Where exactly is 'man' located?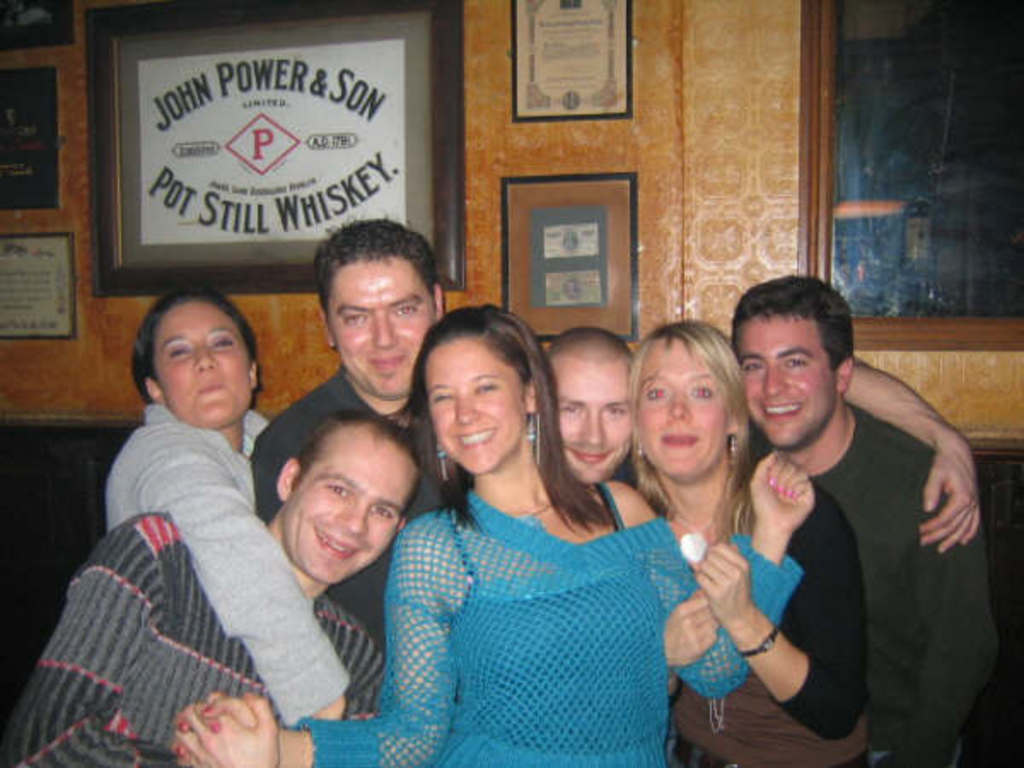
Its bounding box is left=531, top=319, right=647, bottom=503.
